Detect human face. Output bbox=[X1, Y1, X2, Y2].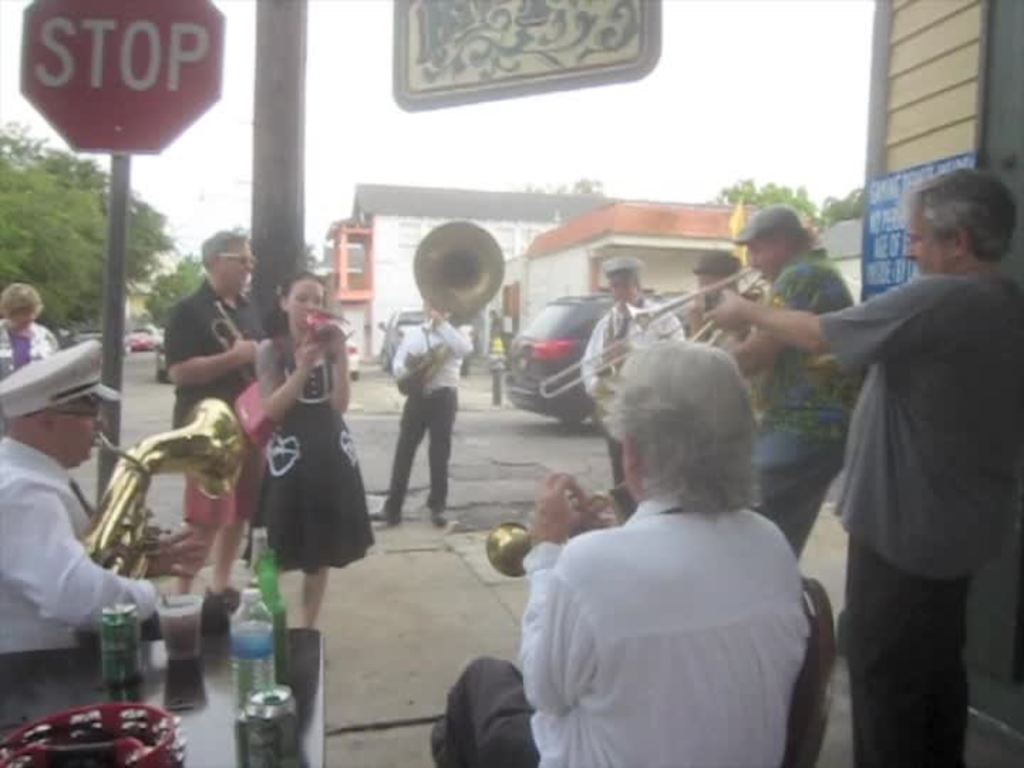
bbox=[0, 294, 38, 329].
